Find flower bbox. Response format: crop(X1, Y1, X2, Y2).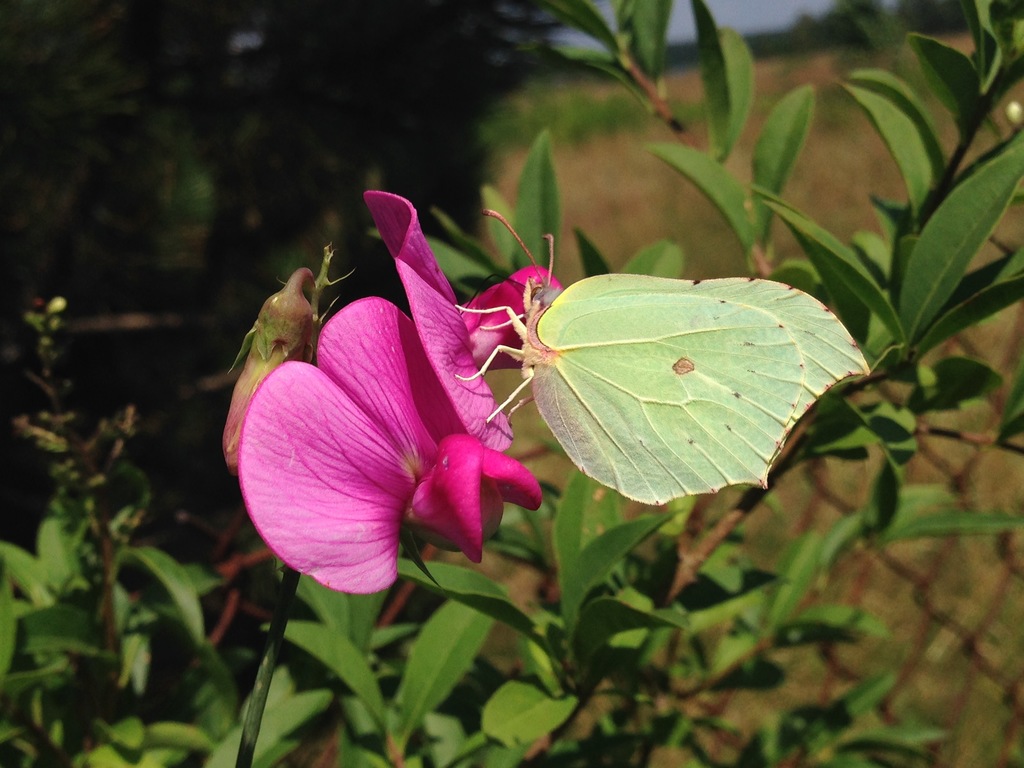
crop(223, 228, 559, 603).
